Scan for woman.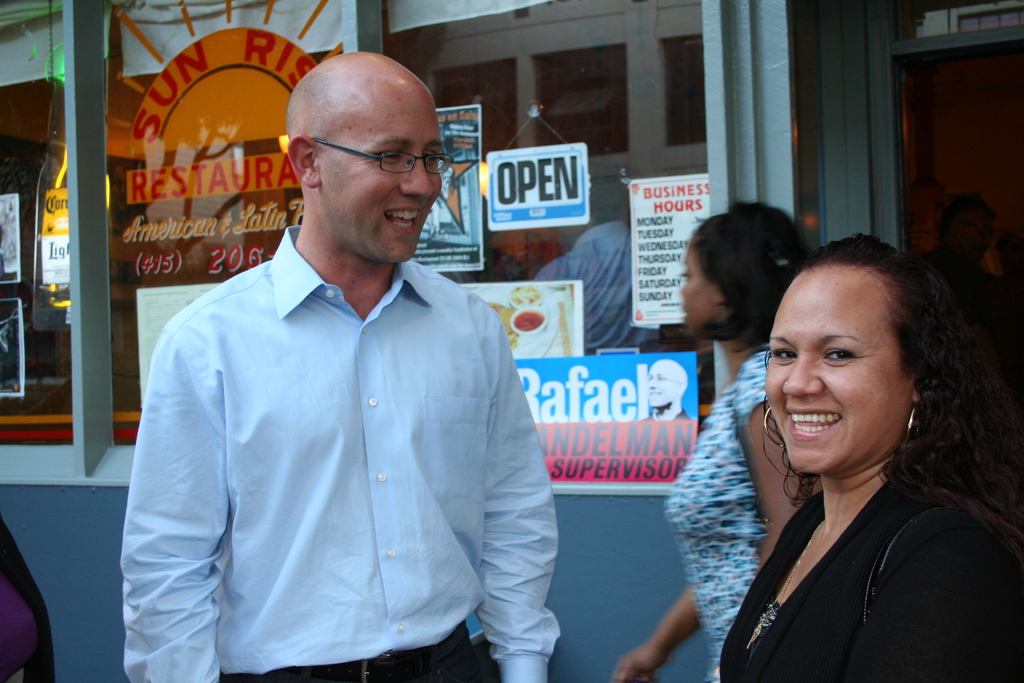
Scan result: BBox(612, 202, 813, 682).
